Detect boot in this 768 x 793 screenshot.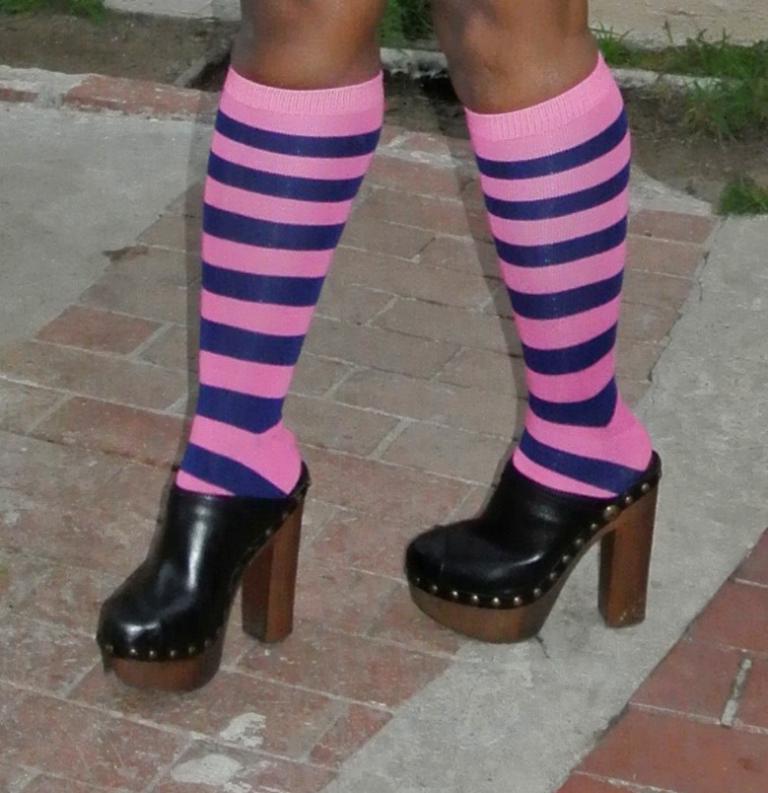
Detection: detection(408, 456, 663, 653).
